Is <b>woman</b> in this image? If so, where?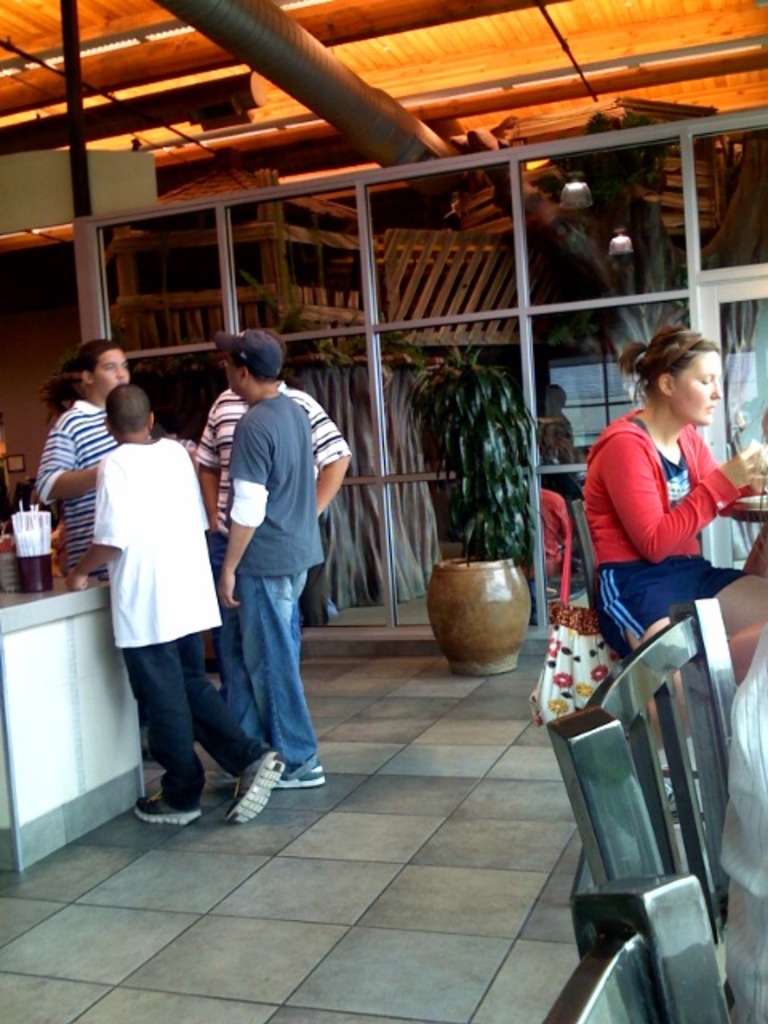
Yes, at x1=576 y1=307 x2=763 y2=730.
